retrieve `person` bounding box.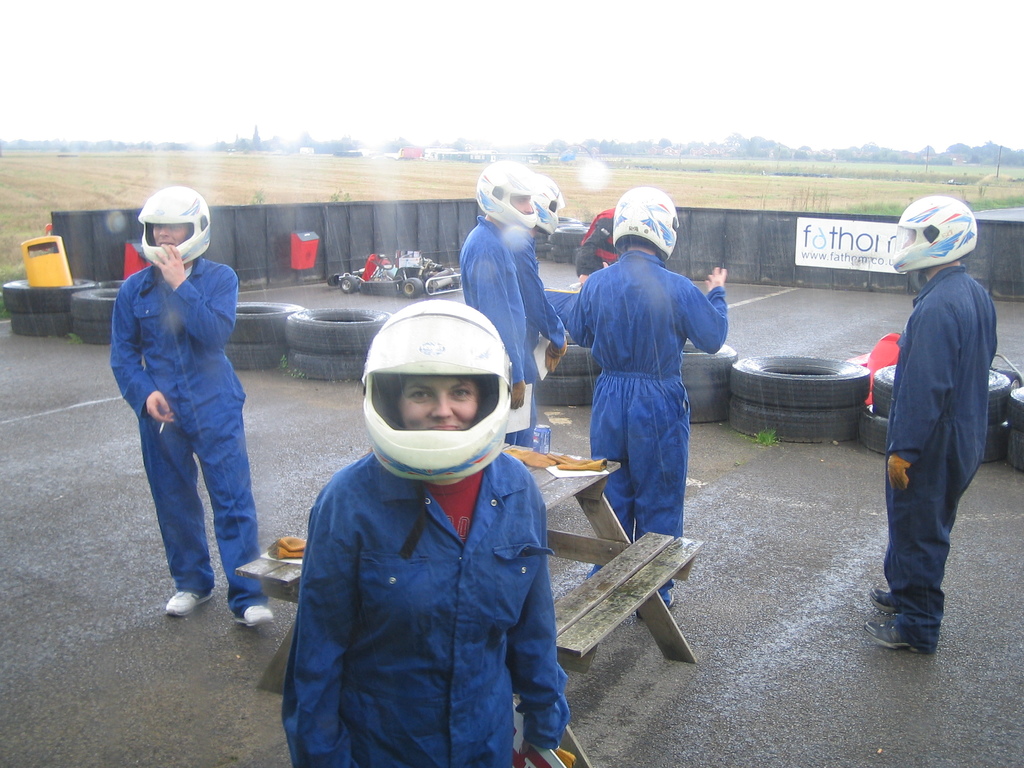
Bounding box: bbox=[453, 154, 536, 455].
